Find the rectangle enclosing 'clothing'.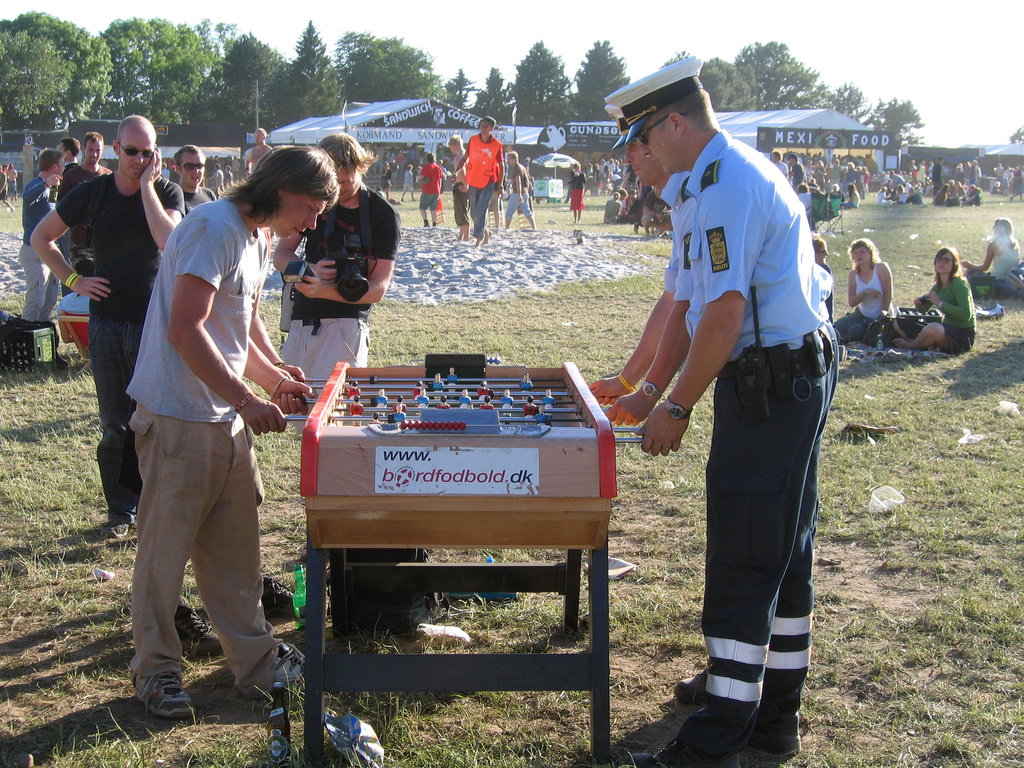
{"x1": 125, "y1": 193, "x2": 285, "y2": 701}.
